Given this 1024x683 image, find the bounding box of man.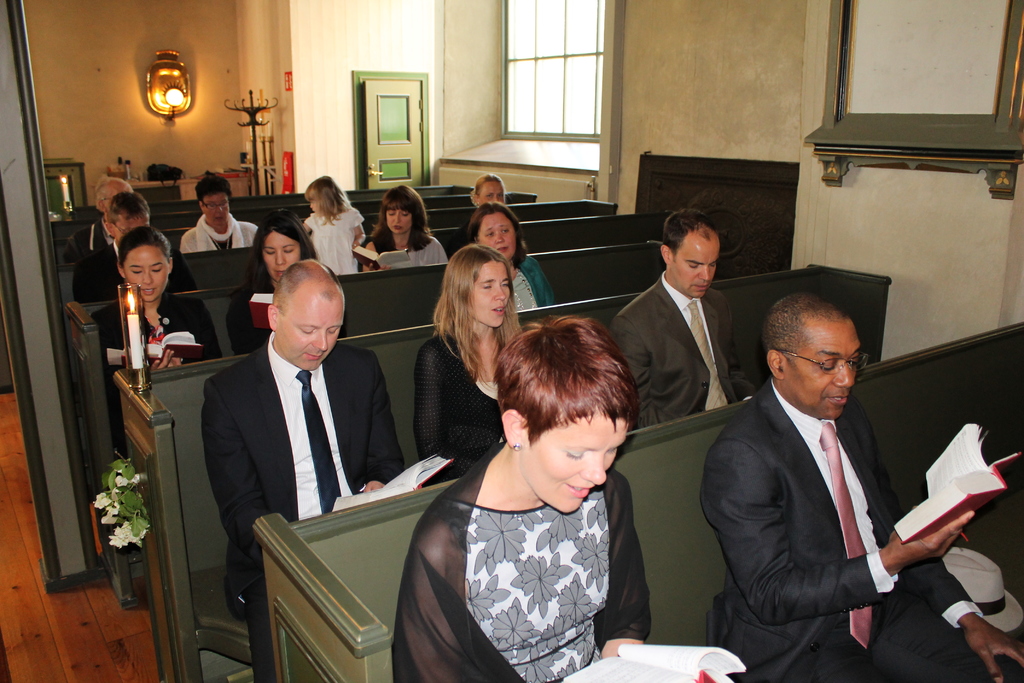
x1=694, y1=266, x2=955, y2=676.
